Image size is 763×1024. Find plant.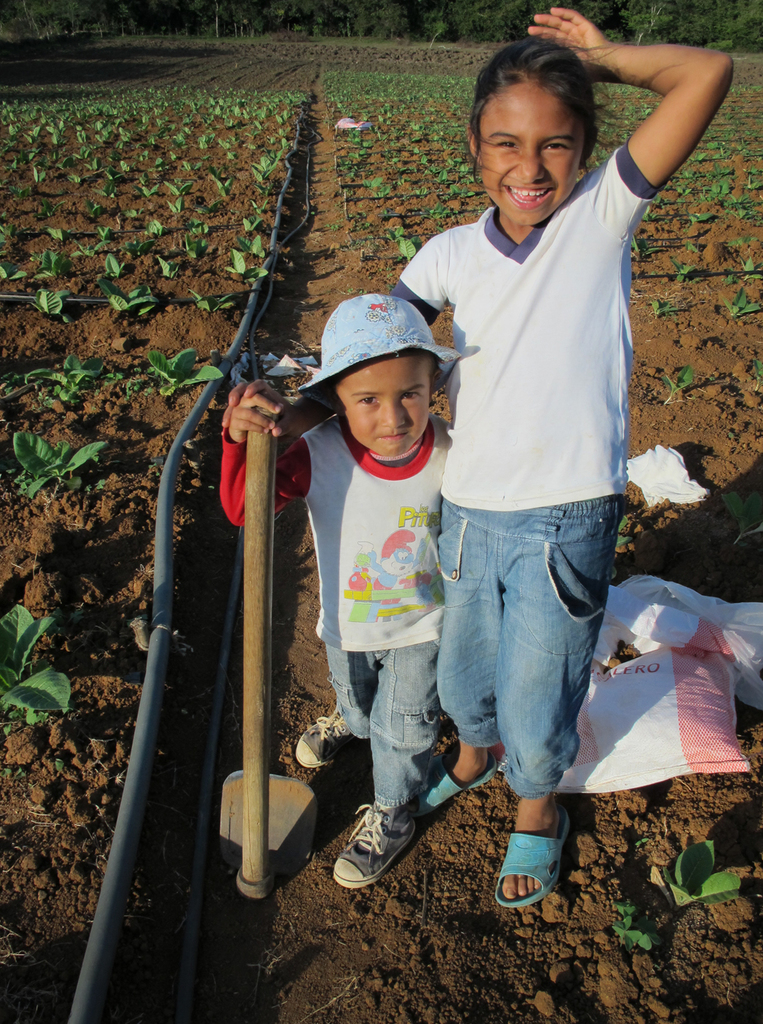
{"x1": 230, "y1": 244, "x2": 266, "y2": 281}.
